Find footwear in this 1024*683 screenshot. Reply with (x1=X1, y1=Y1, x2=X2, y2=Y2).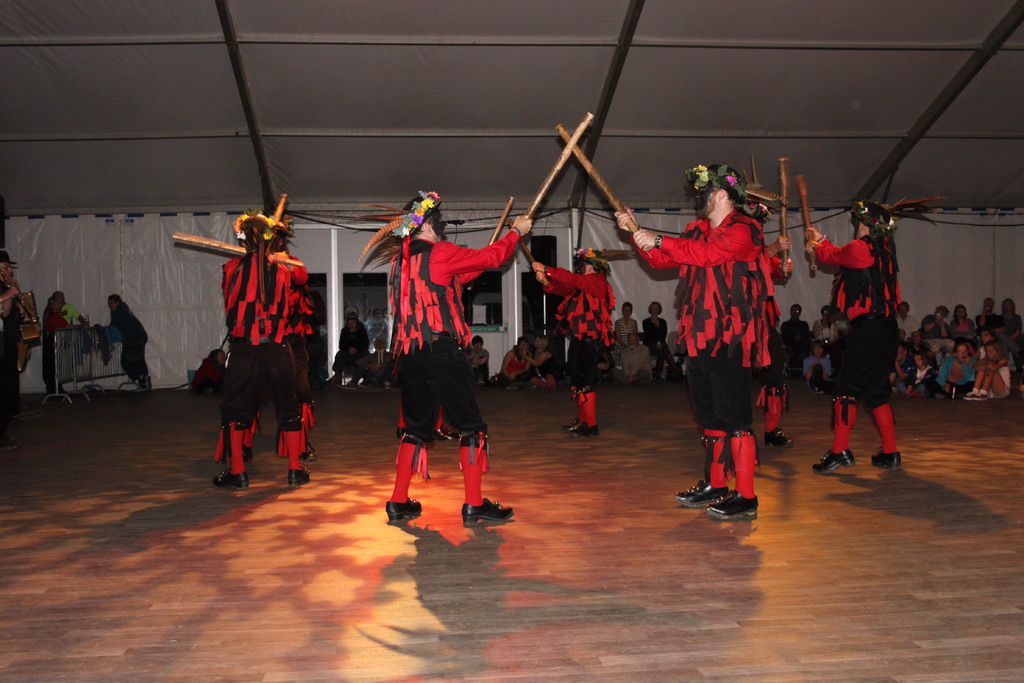
(x1=808, y1=384, x2=827, y2=393).
